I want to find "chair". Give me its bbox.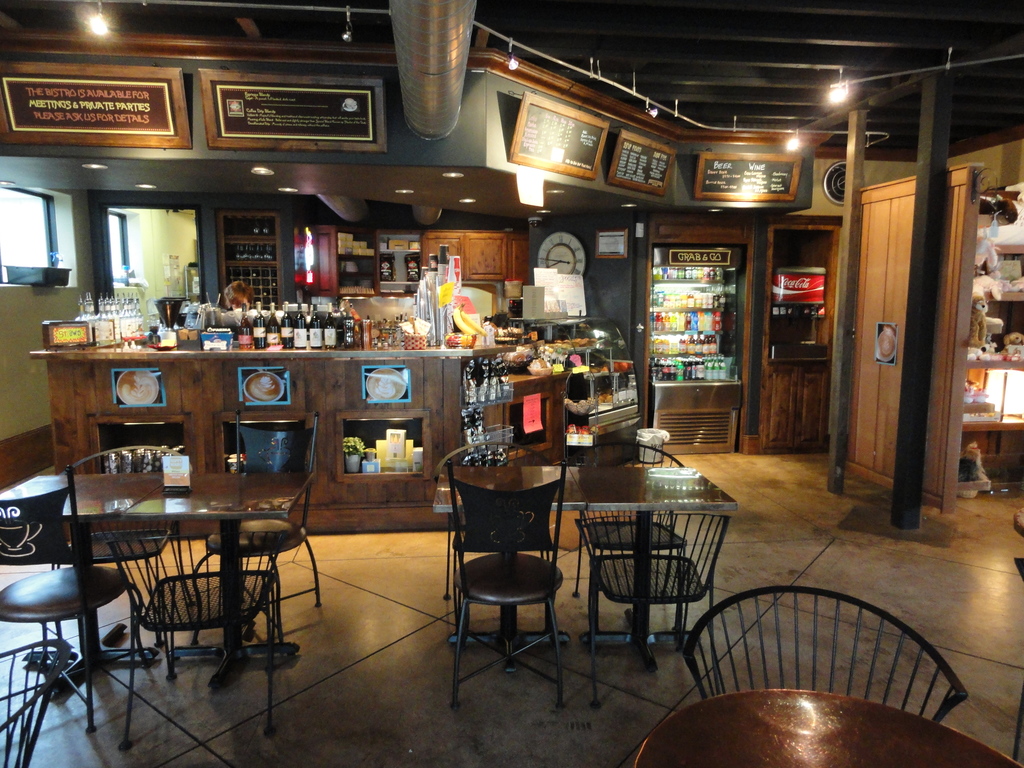
(x1=111, y1=513, x2=273, y2=762).
